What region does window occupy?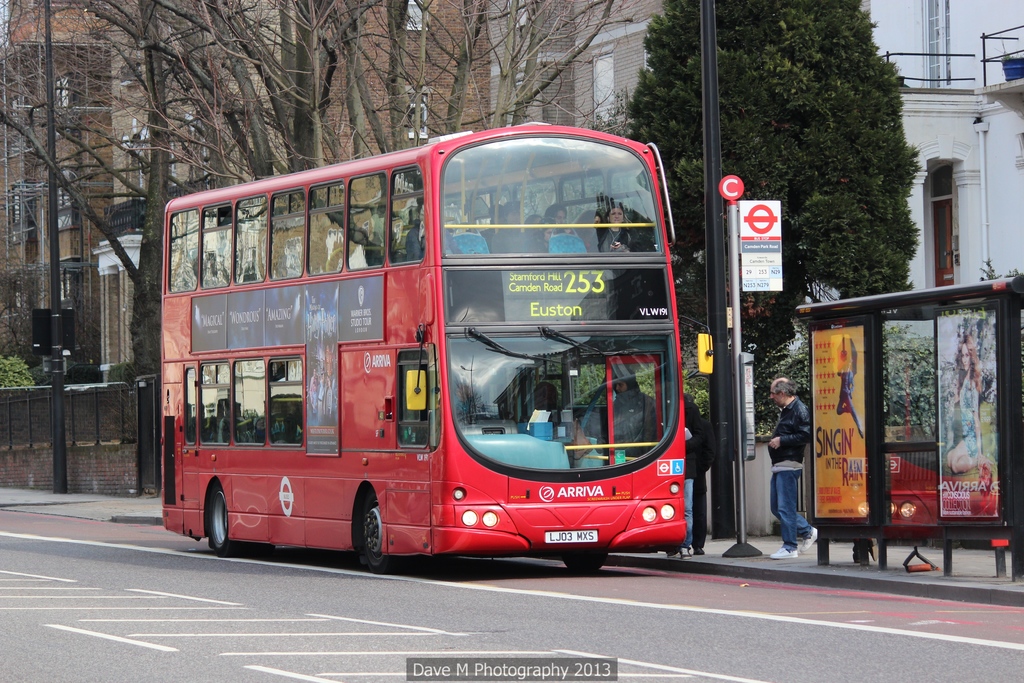
122, 138, 147, 204.
